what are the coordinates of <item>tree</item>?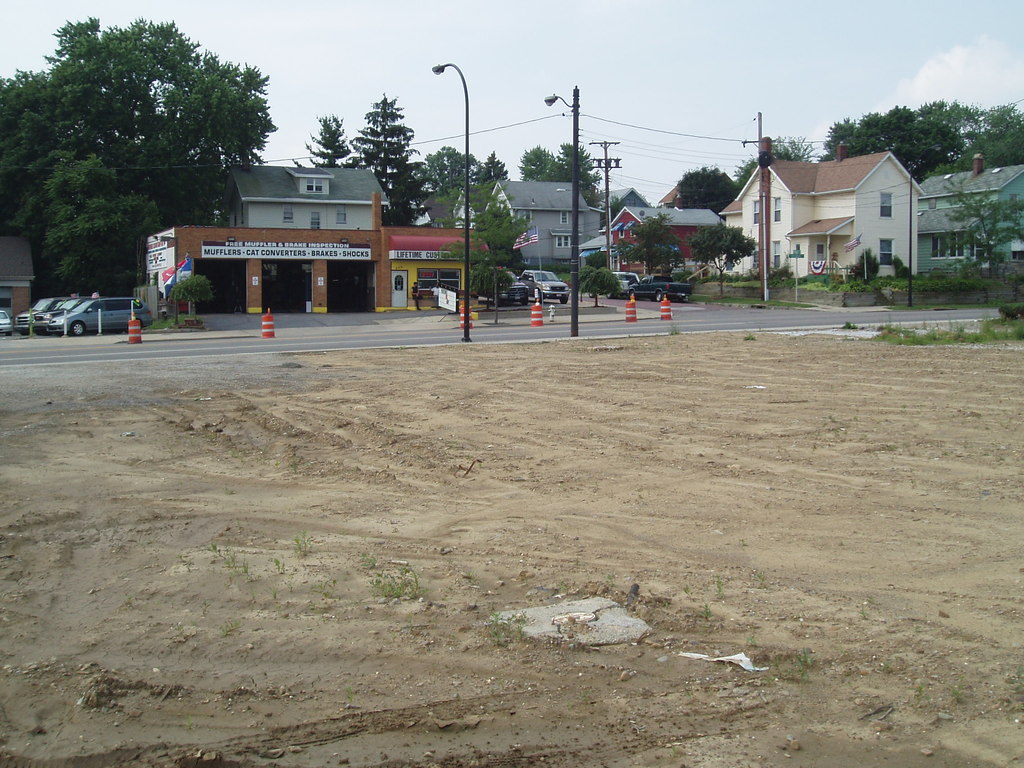
947 100 1023 172.
